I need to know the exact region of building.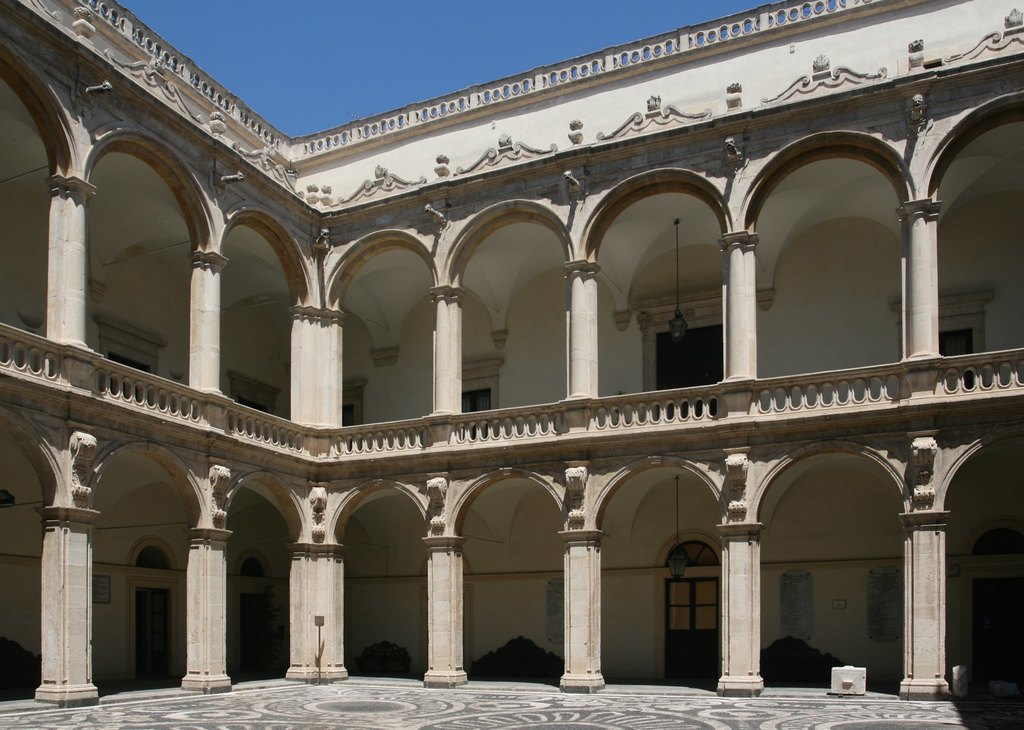
Region: box=[0, 1, 1023, 729].
